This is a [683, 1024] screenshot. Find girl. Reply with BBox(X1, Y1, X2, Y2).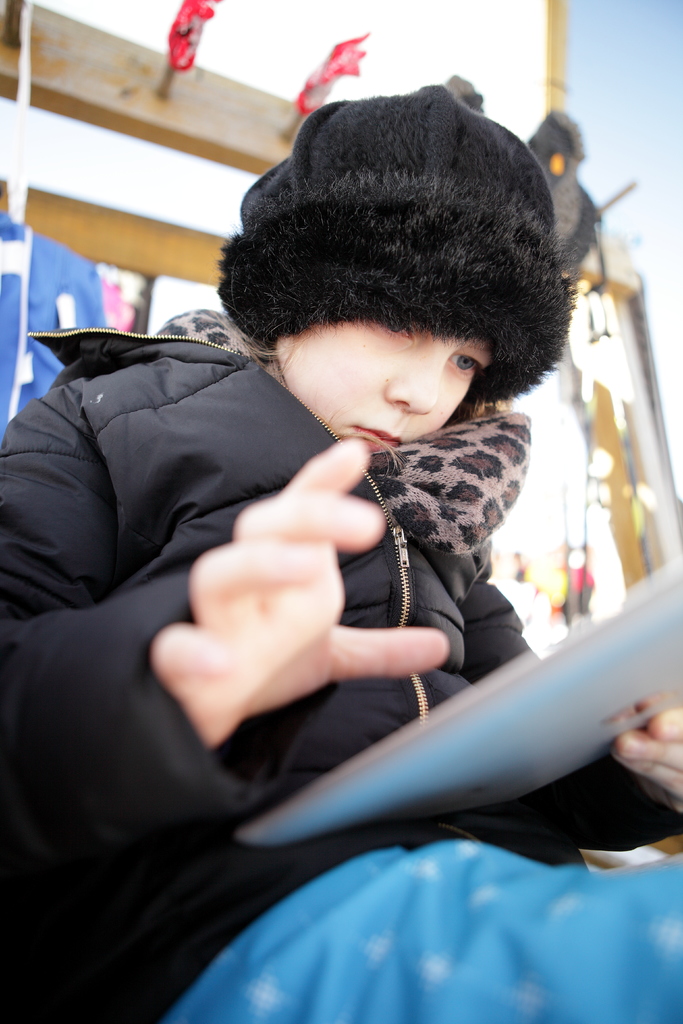
BBox(2, 85, 682, 1023).
